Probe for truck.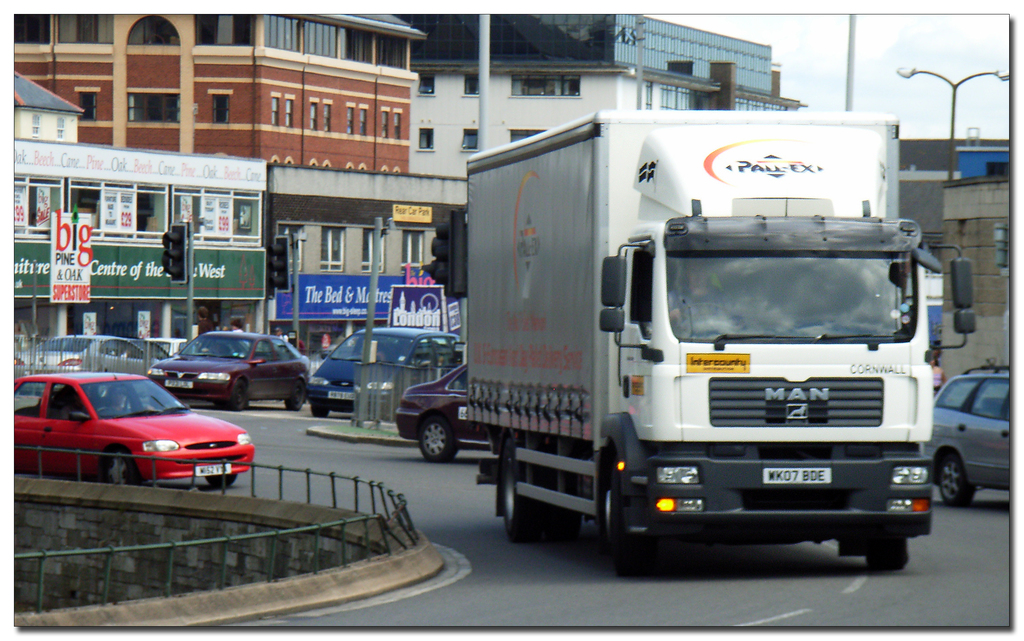
Probe result: left=428, top=114, right=960, bottom=566.
